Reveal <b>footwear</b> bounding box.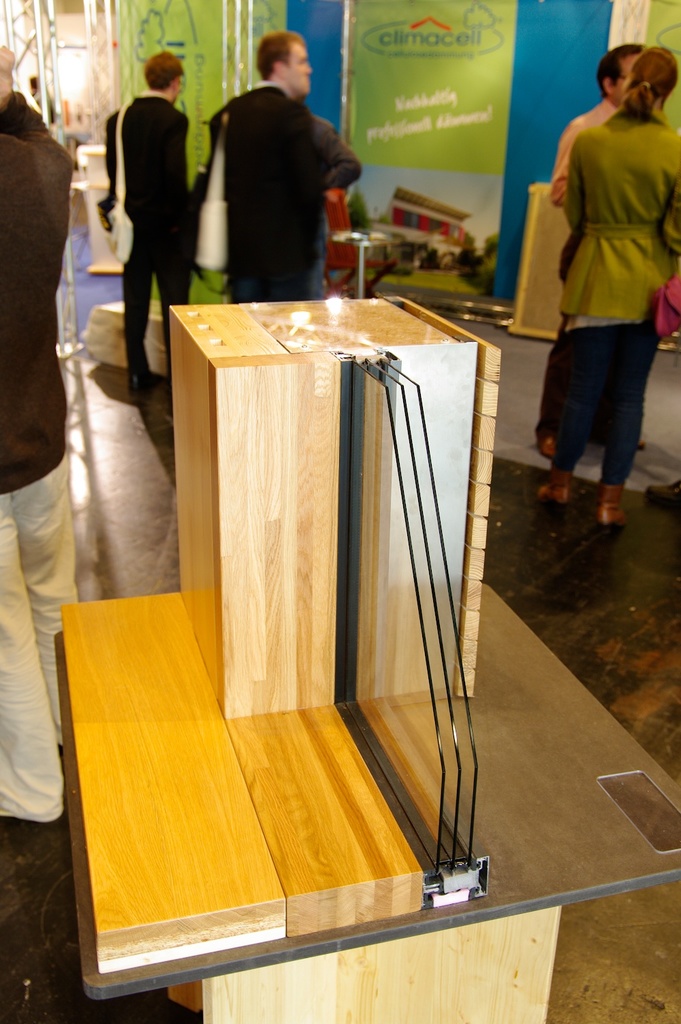
Revealed: 655:329:680:350.
